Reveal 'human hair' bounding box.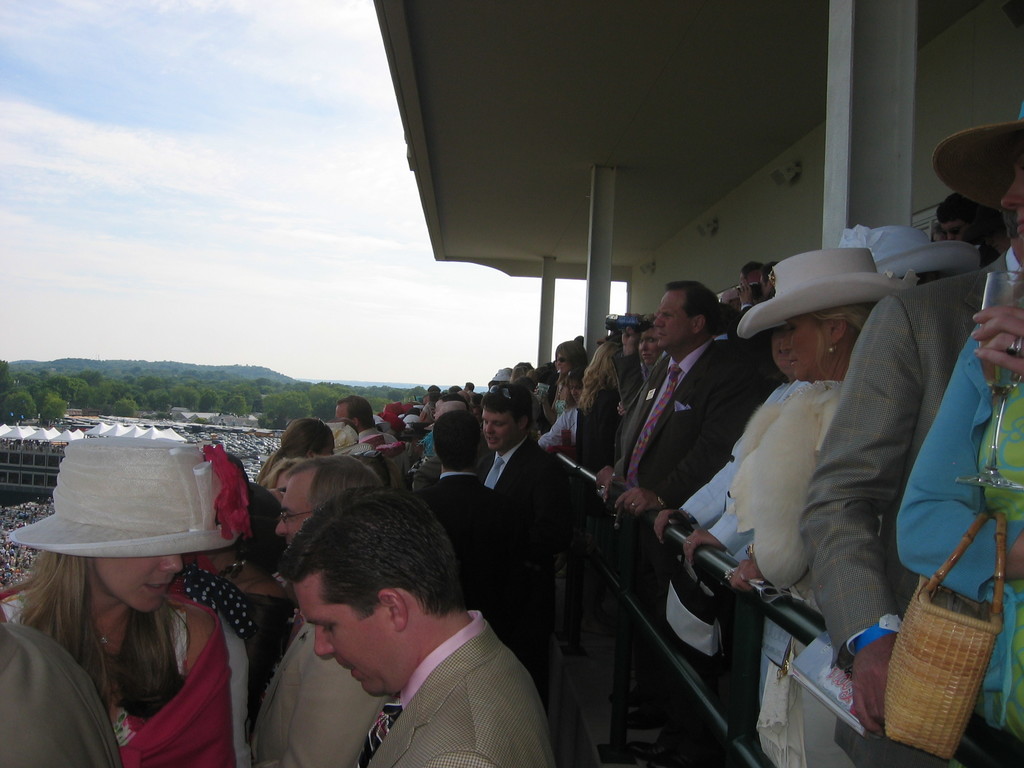
Revealed: l=517, t=358, r=531, b=363.
